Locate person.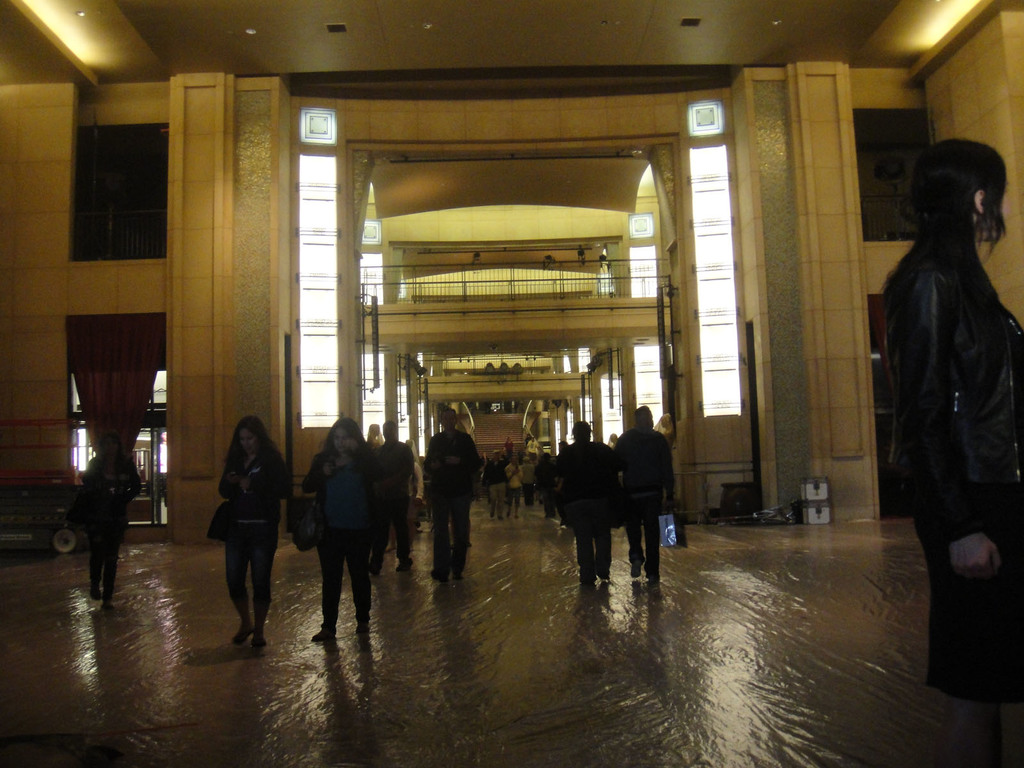
Bounding box: left=427, top=407, right=484, bottom=577.
